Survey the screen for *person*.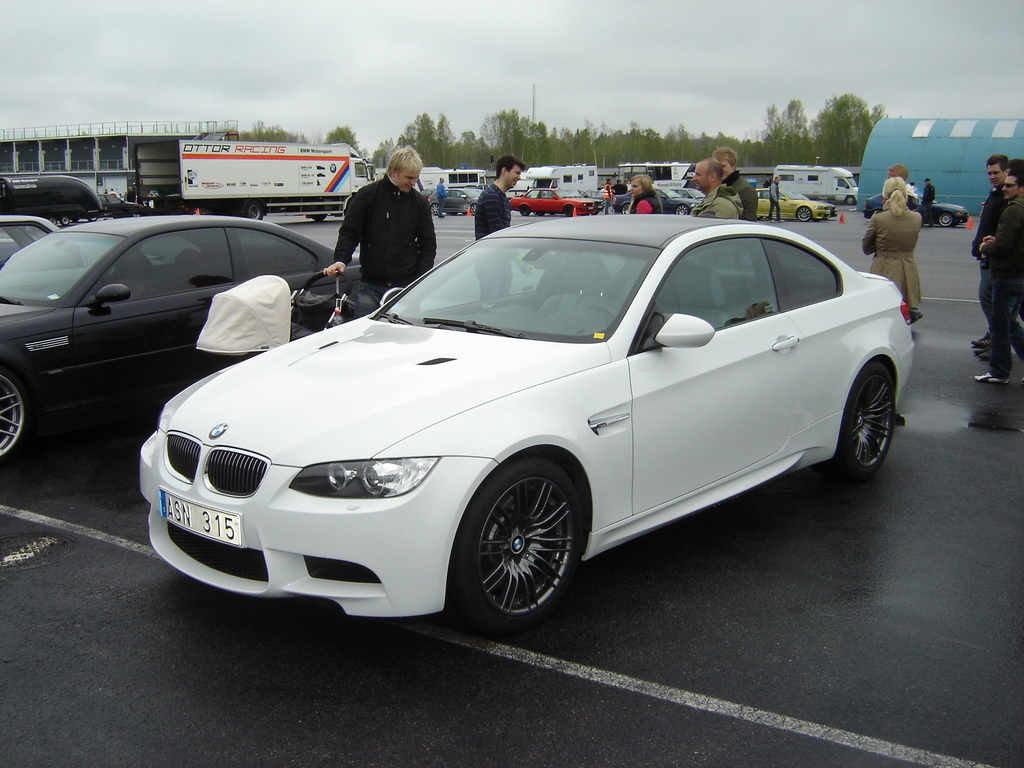
Survey found: {"left": 625, "top": 171, "right": 662, "bottom": 216}.
